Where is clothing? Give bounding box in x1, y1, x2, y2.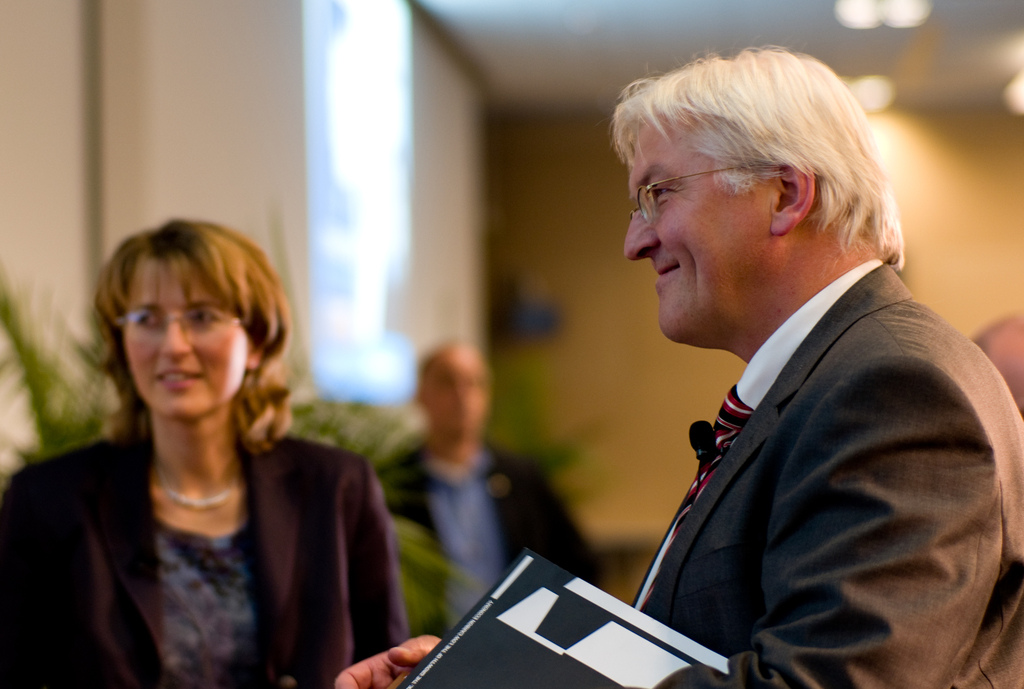
973, 314, 1023, 406.
